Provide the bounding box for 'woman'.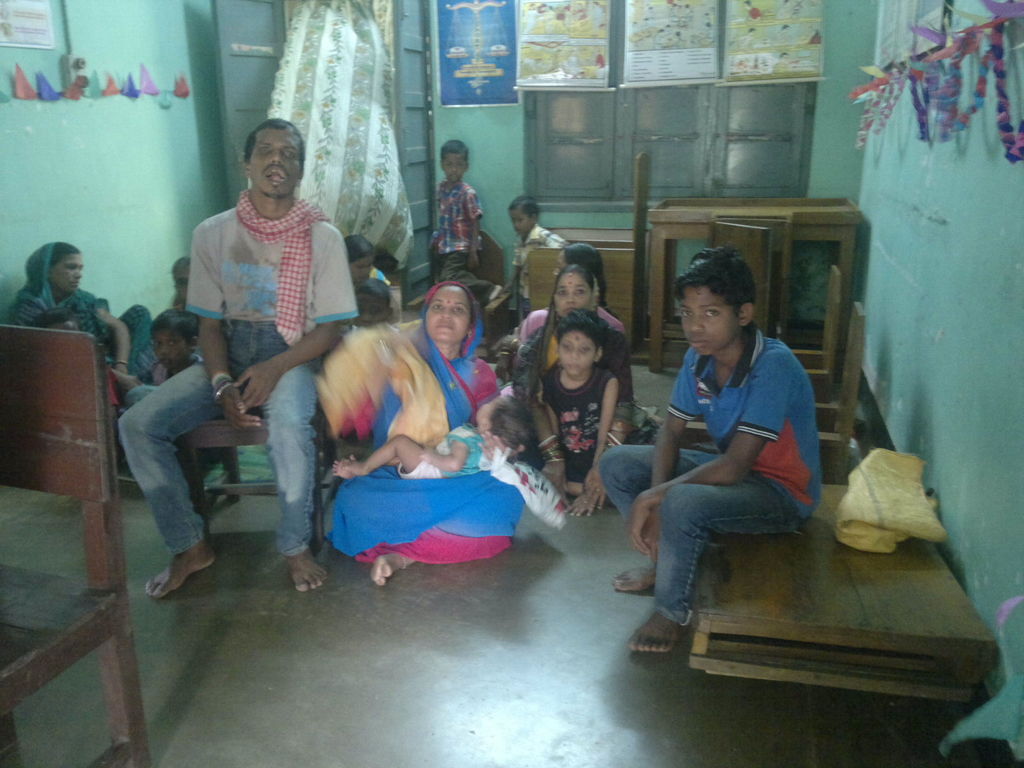
locate(4, 242, 163, 380).
